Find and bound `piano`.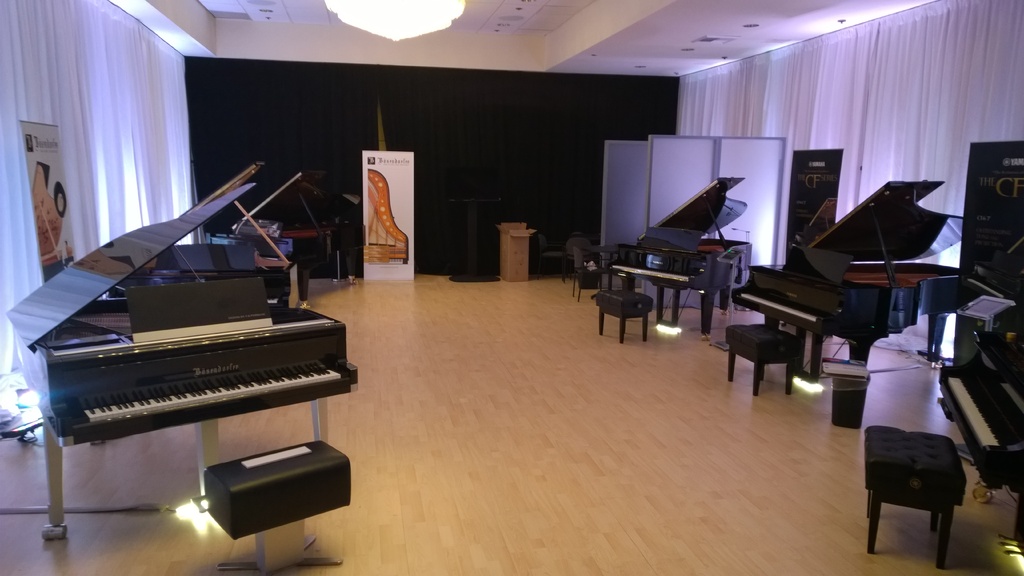
Bound: region(701, 169, 962, 403).
